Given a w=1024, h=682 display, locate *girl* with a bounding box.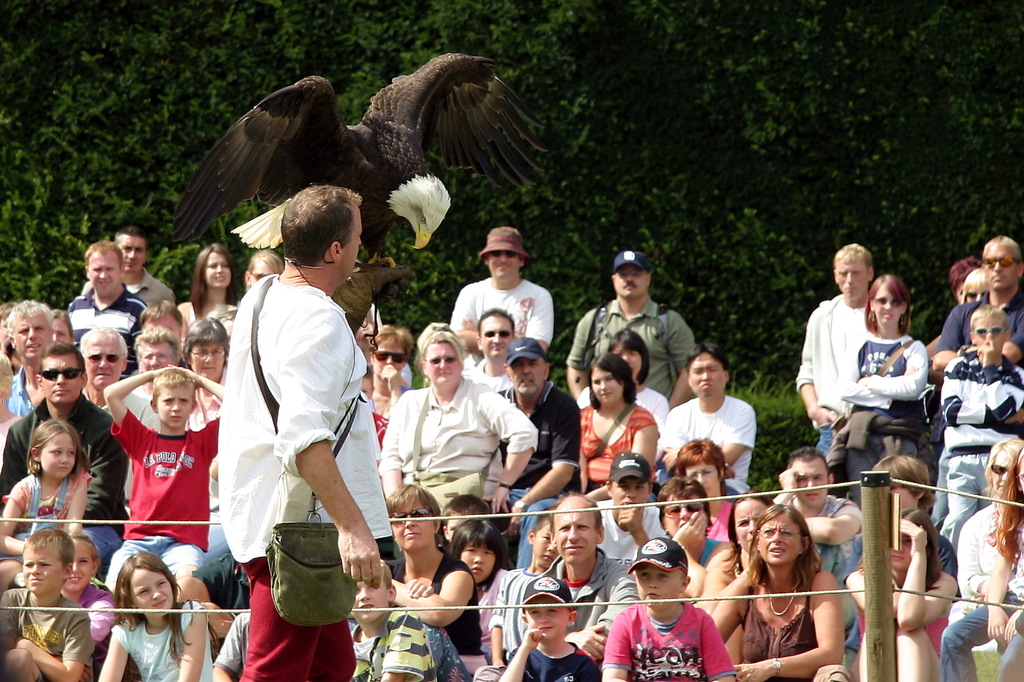
Located: x1=0, y1=414, x2=90, y2=595.
